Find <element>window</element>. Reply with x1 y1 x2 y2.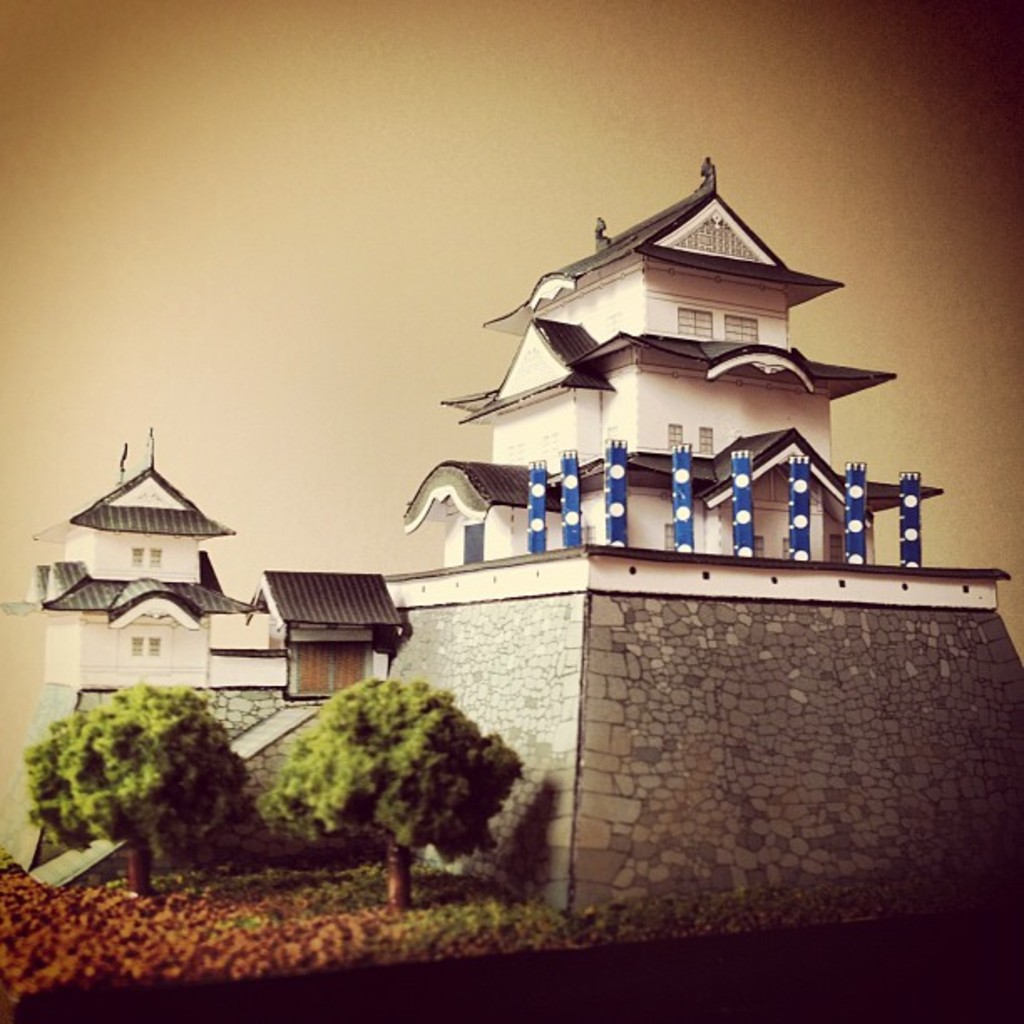
137 634 159 653.
